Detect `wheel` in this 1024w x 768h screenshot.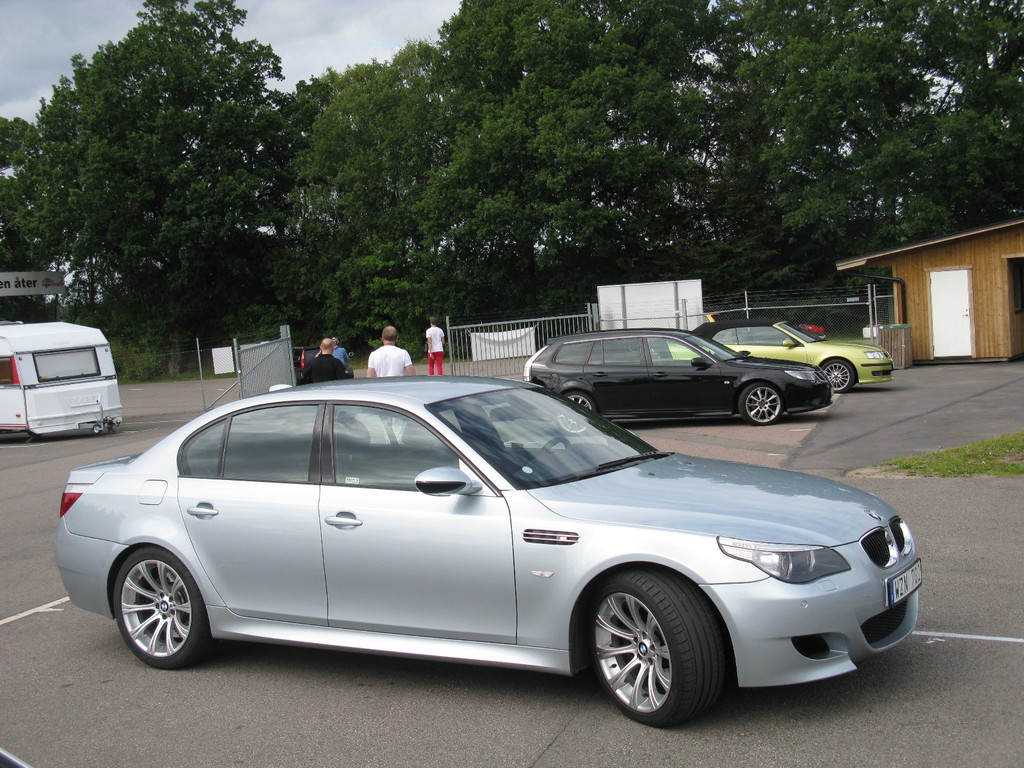
Detection: [left=554, top=393, right=594, bottom=433].
